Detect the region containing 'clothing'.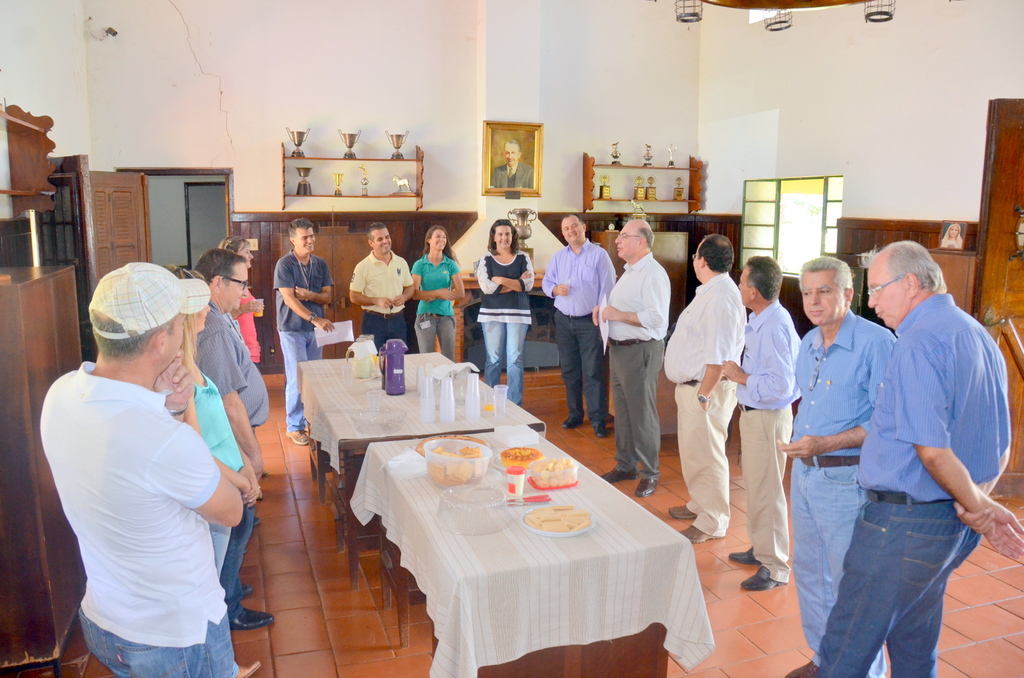
795 313 895 674.
